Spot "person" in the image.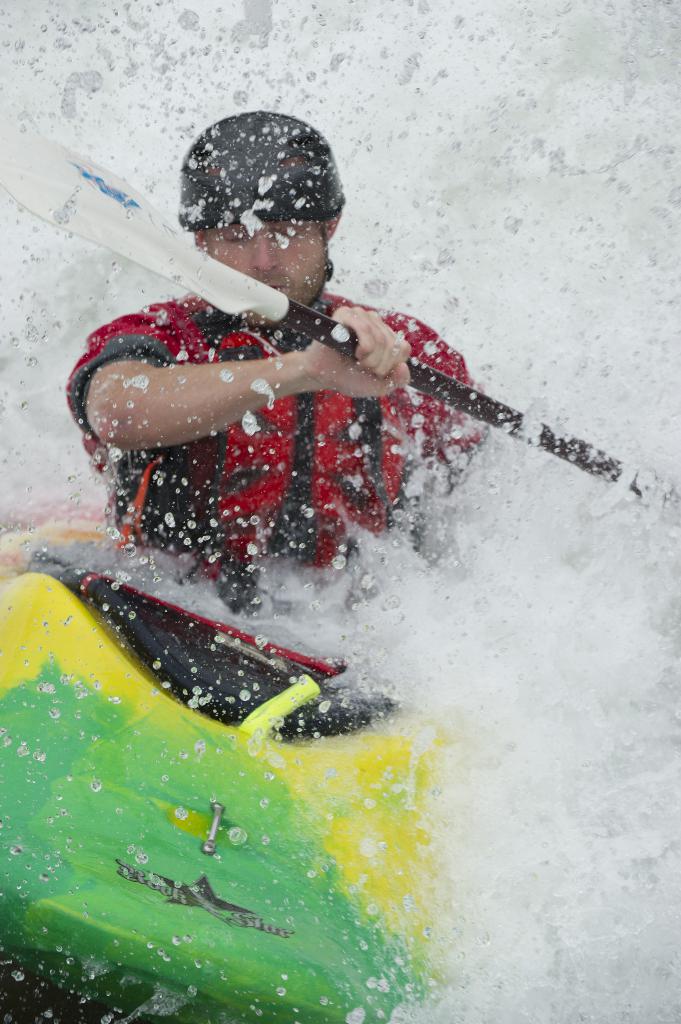
"person" found at 61/113/499/617.
